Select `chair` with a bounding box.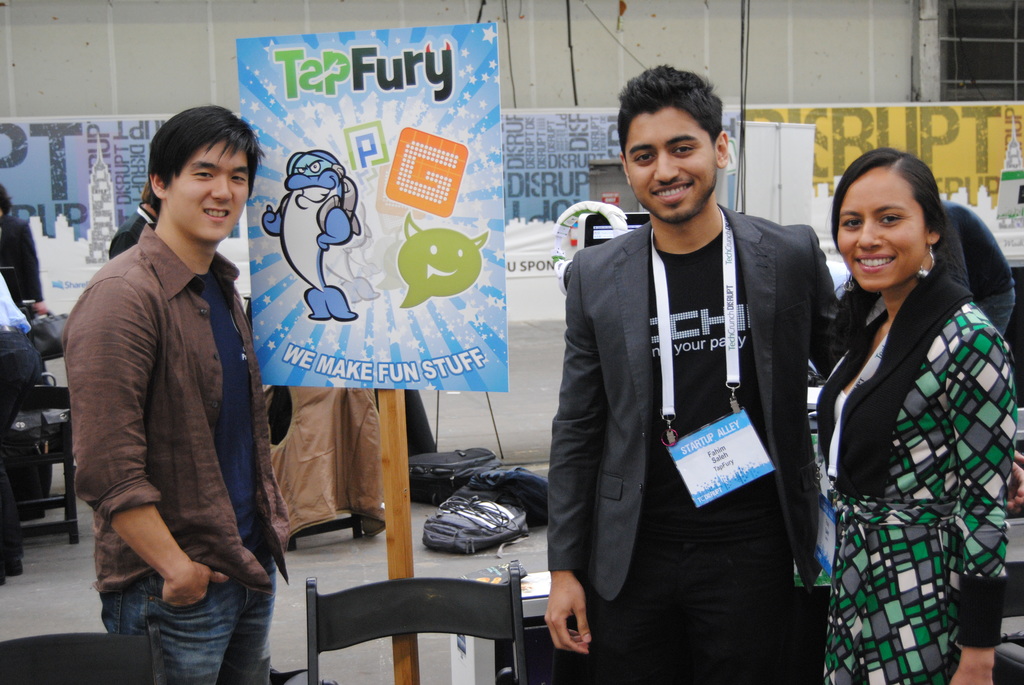
left=268, top=382, right=365, bottom=555.
